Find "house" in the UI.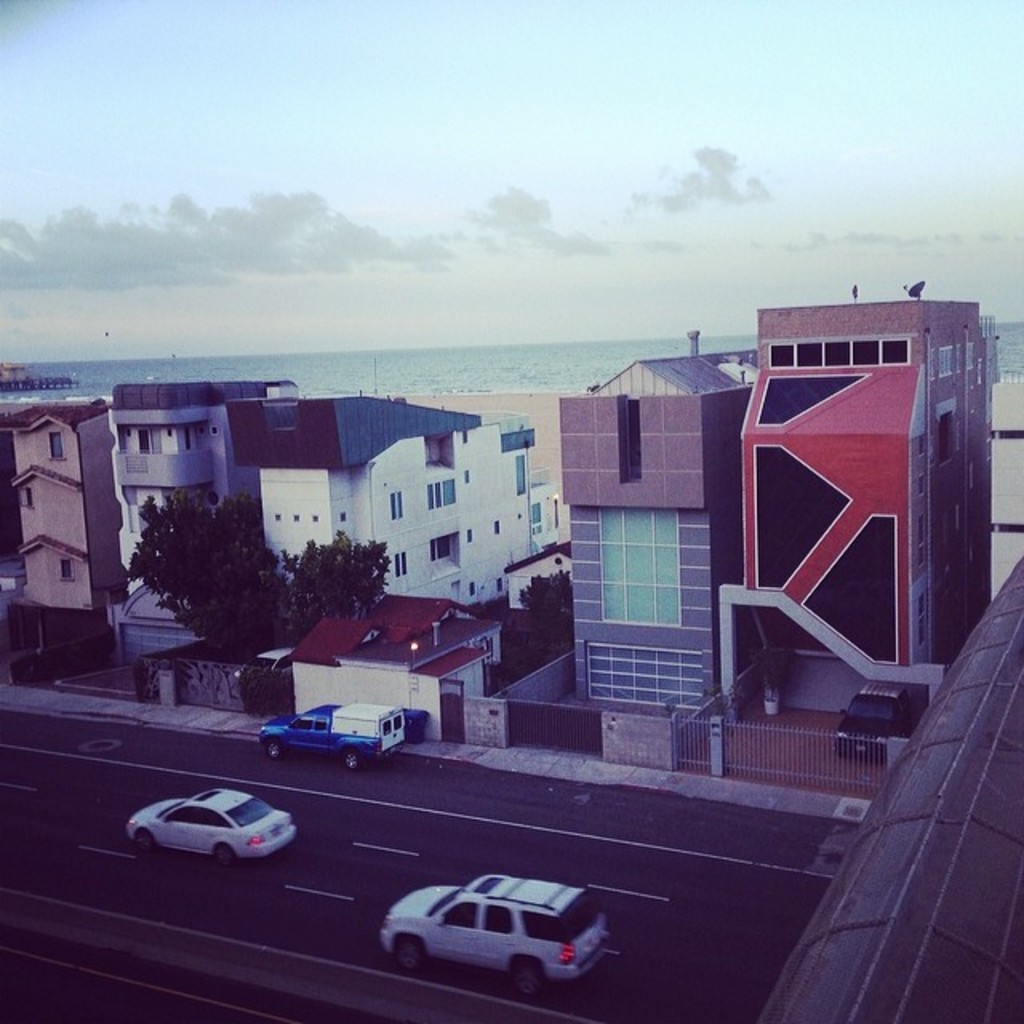
UI element at region(64, 374, 611, 624).
